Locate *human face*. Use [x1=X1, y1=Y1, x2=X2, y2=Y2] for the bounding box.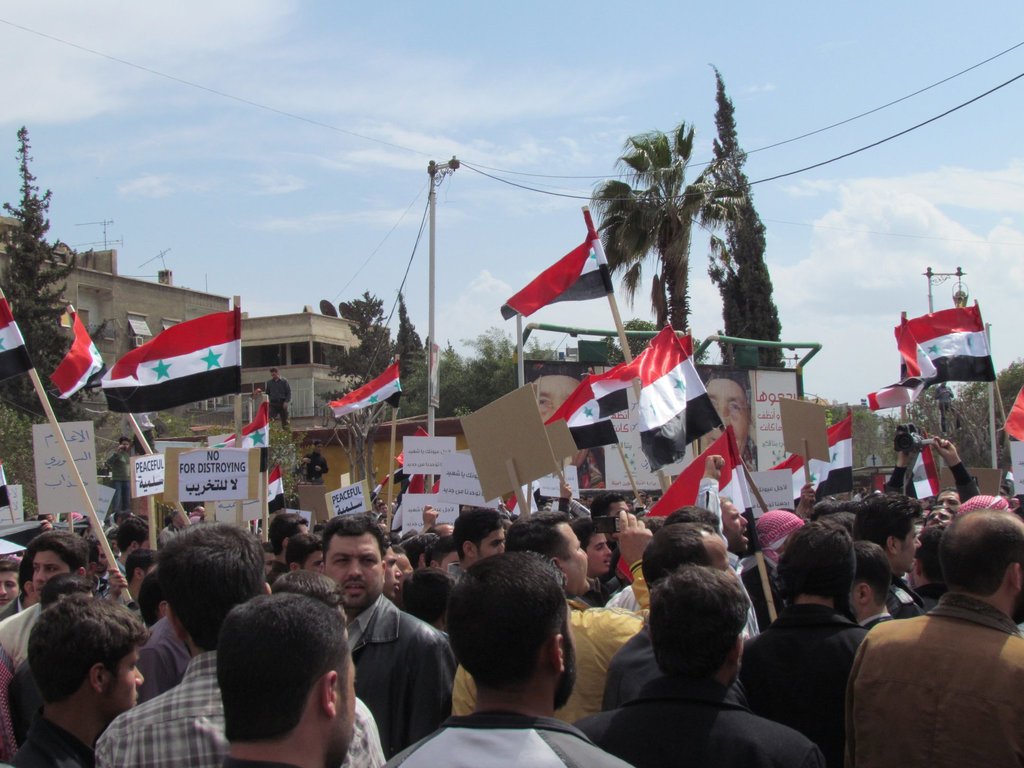
[x1=700, y1=532, x2=740, y2=580].
